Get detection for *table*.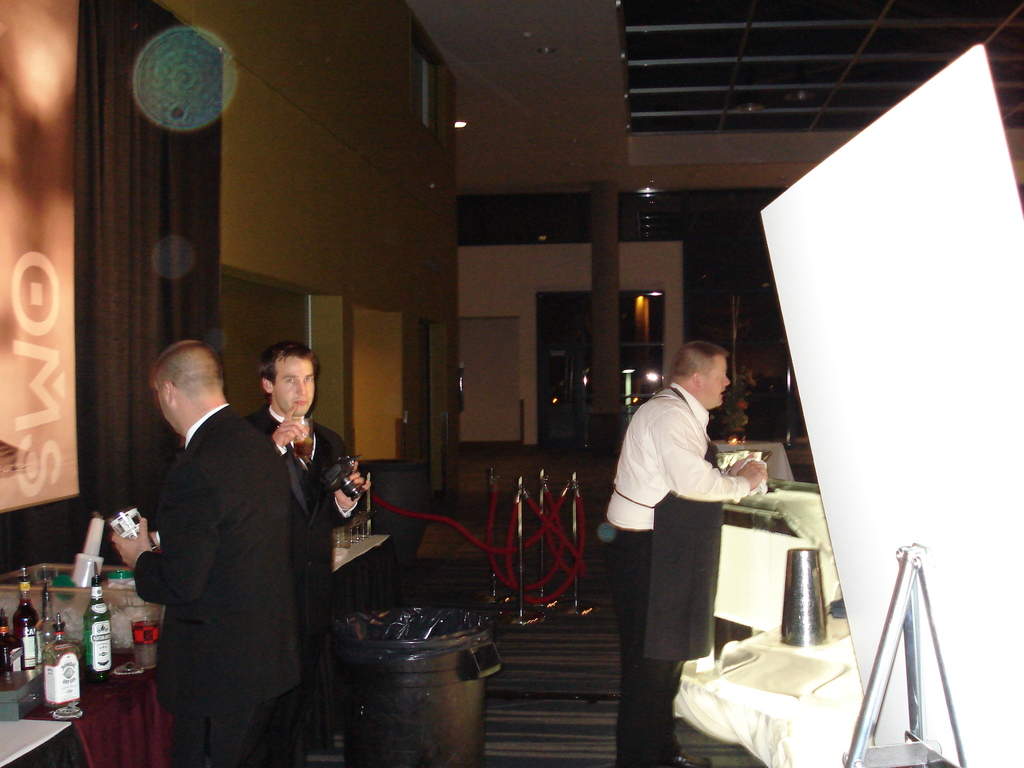
Detection: x1=685 y1=596 x2=890 y2=762.
